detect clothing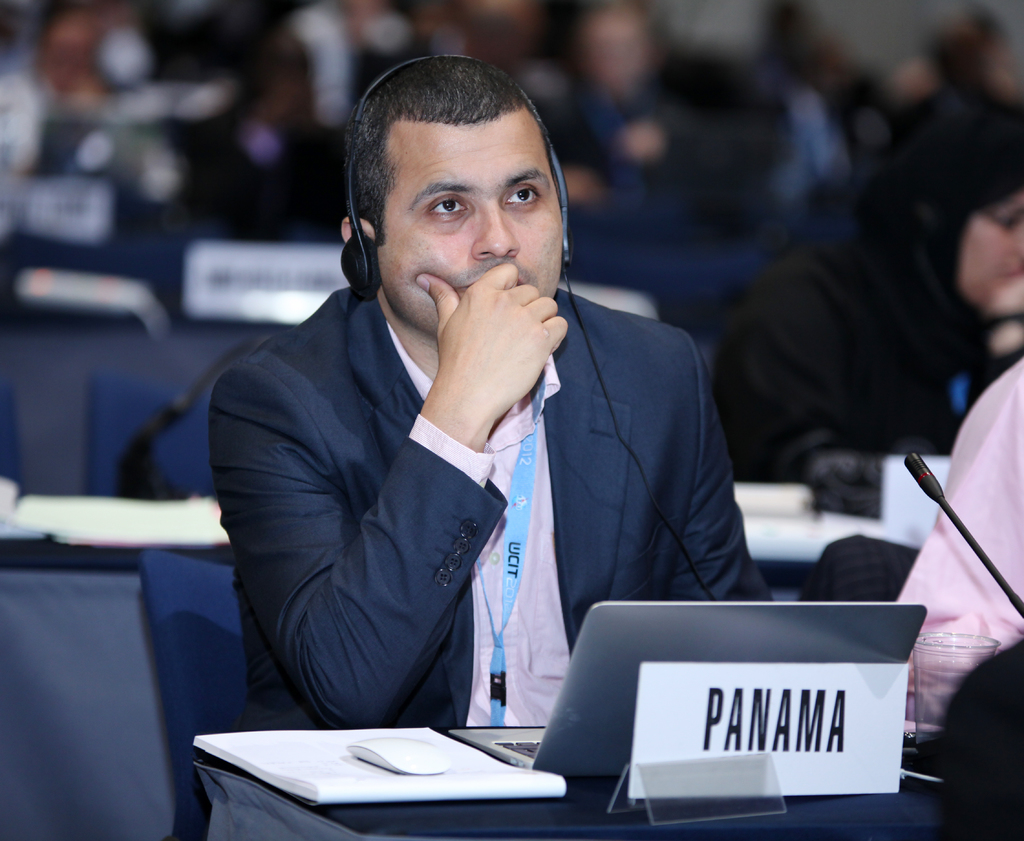
(x1=207, y1=257, x2=749, y2=751)
